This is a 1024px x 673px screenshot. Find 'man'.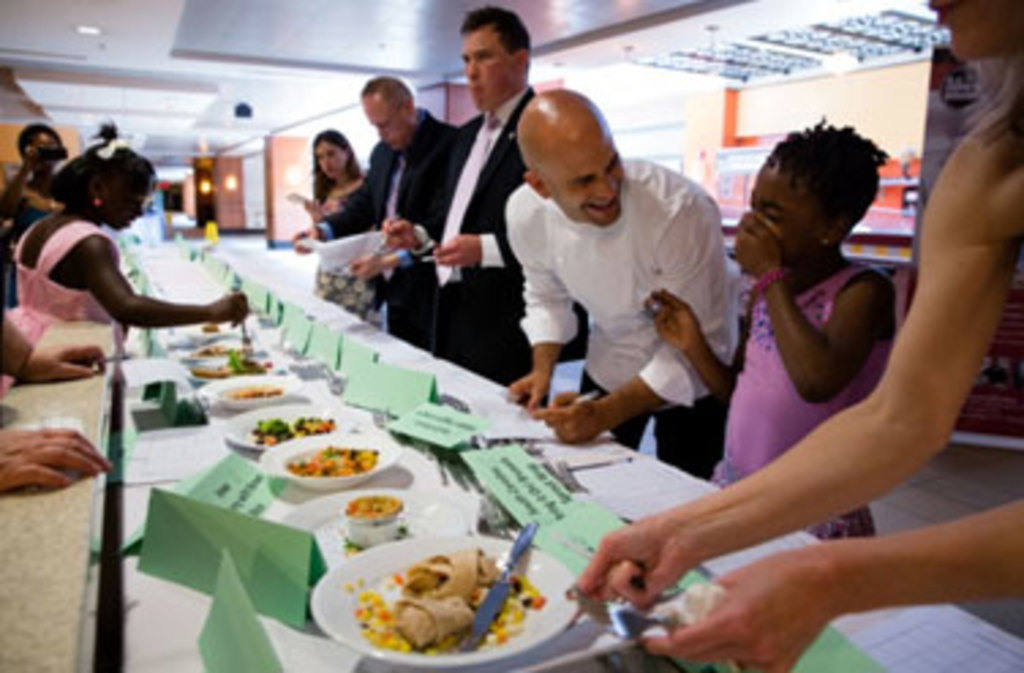
Bounding box: bbox(463, 74, 746, 455).
